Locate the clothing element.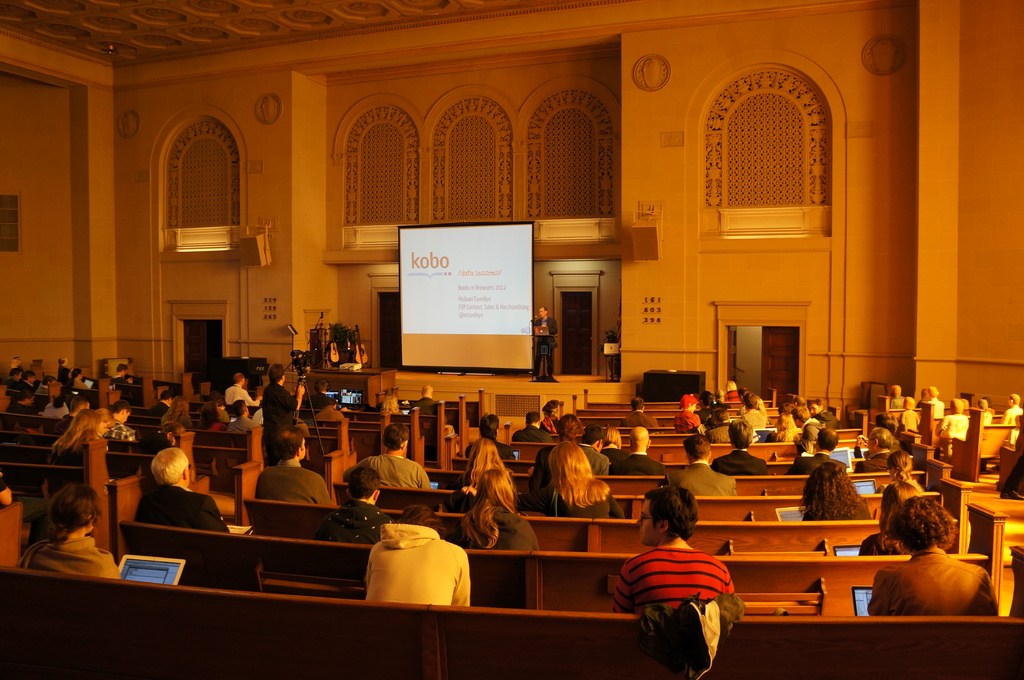
Element bbox: rect(664, 460, 735, 490).
